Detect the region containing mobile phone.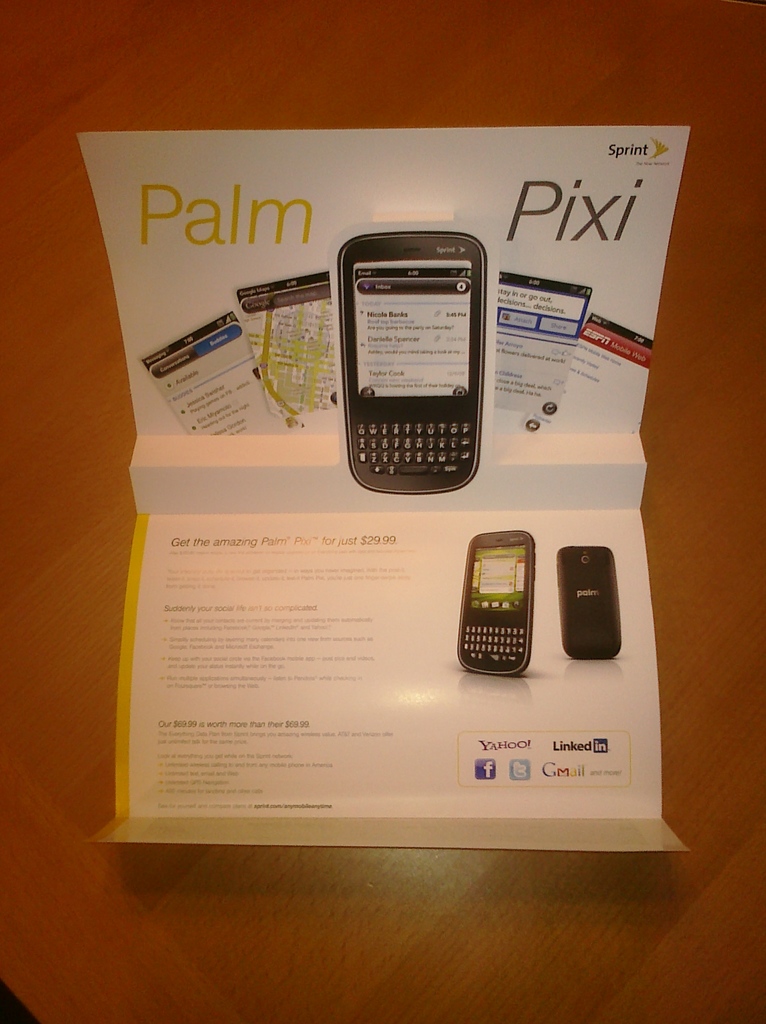
bbox=[561, 545, 624, 660].
